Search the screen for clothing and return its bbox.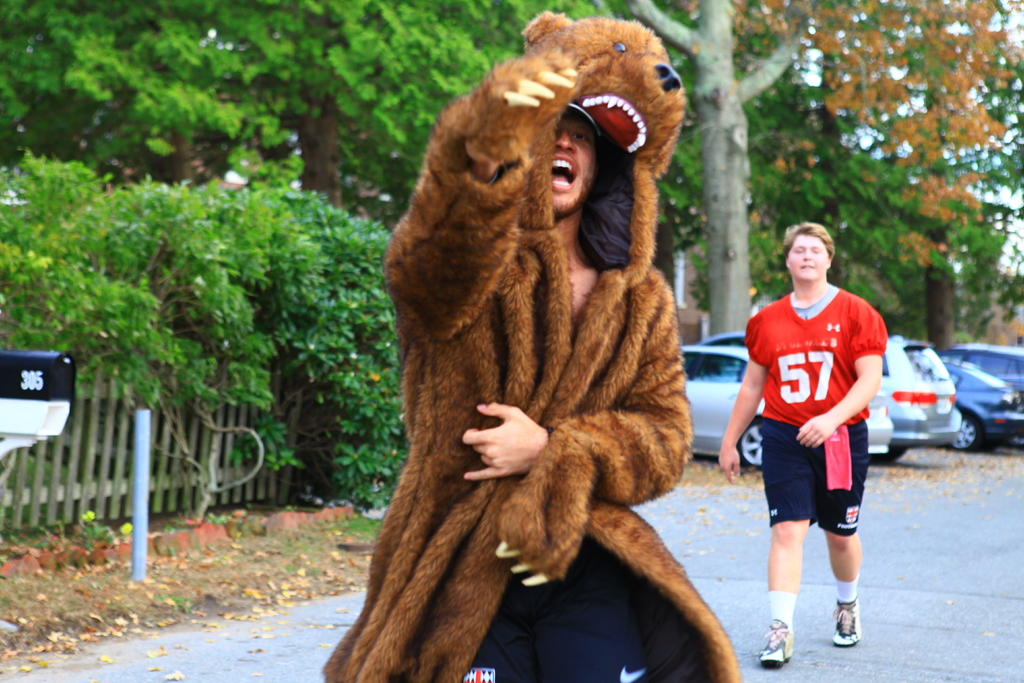
Found: 766, 581, 794, 627.
